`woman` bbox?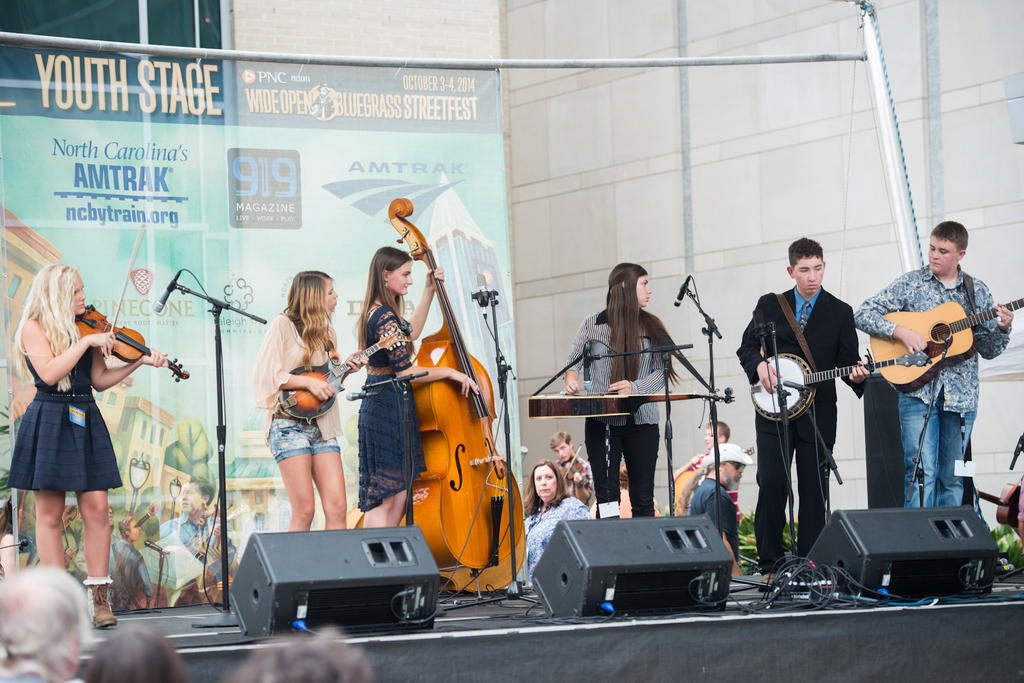
5 259 165 626
